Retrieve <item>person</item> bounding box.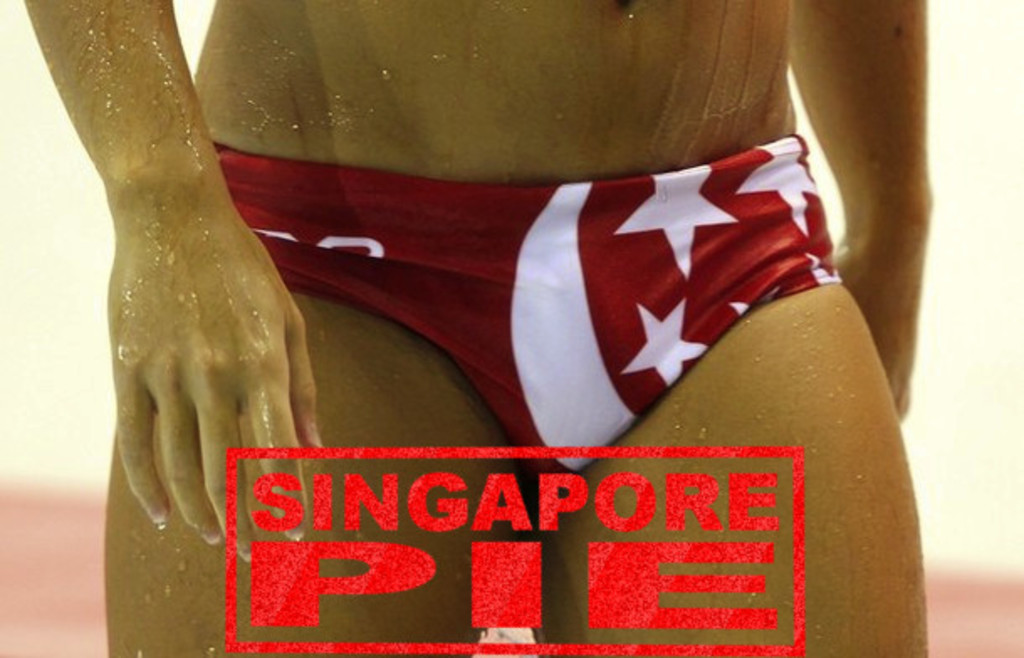
Bounding box: 24 0 937 656.
